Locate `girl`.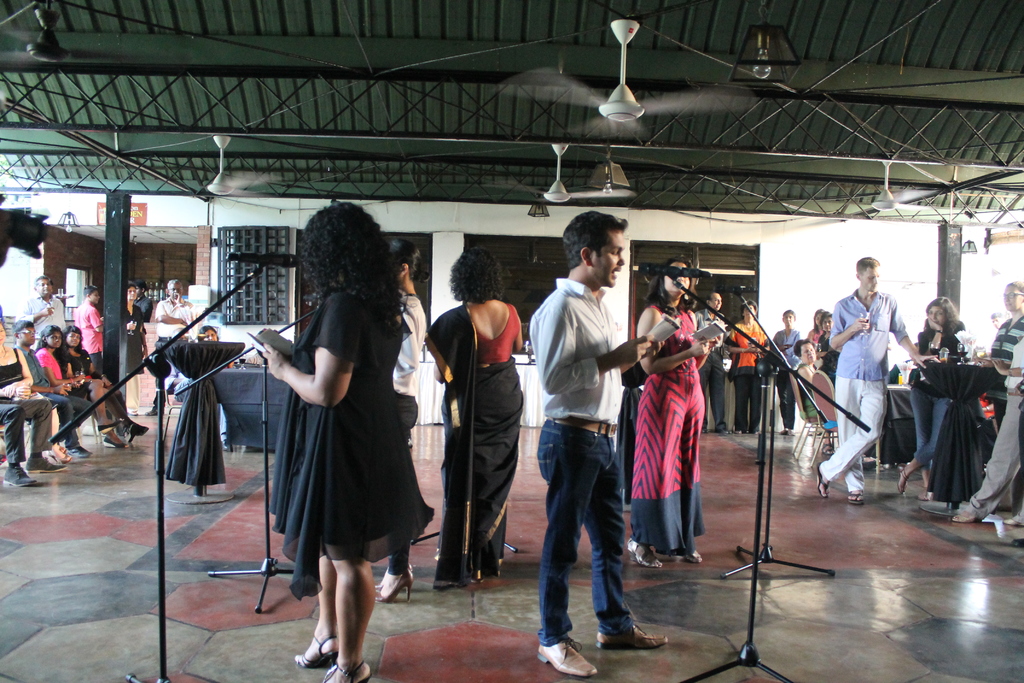
Bounding box: detection(810, 308, 824, 339).
